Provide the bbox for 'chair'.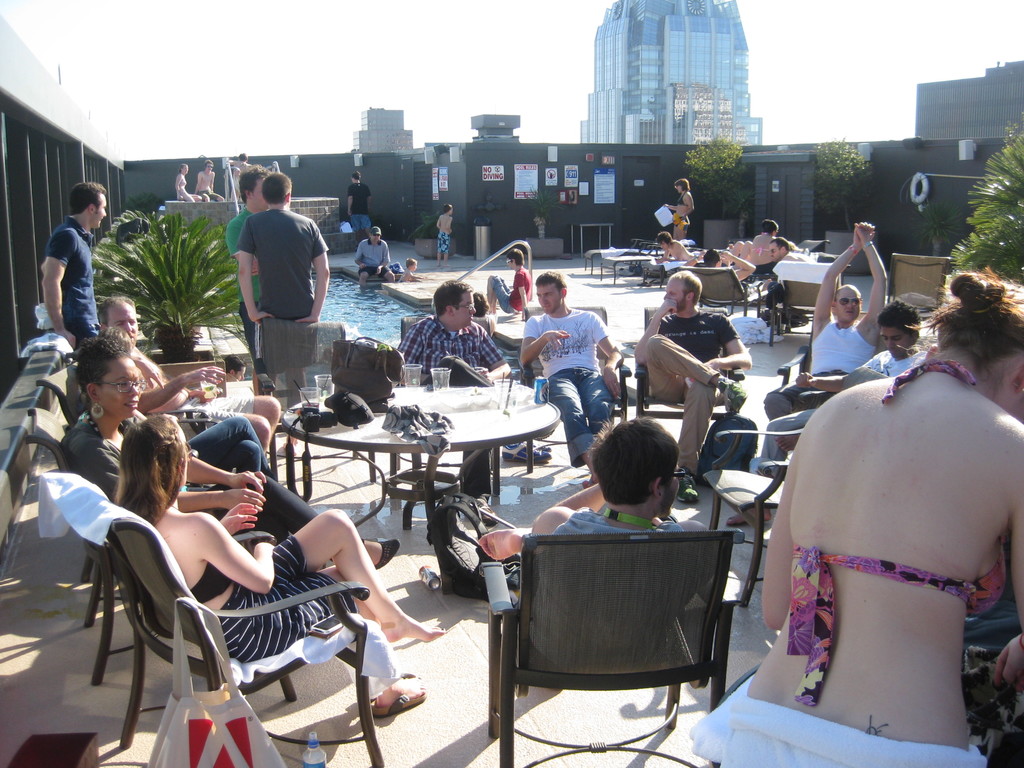
bbox=(33, 357, 219, 436).
